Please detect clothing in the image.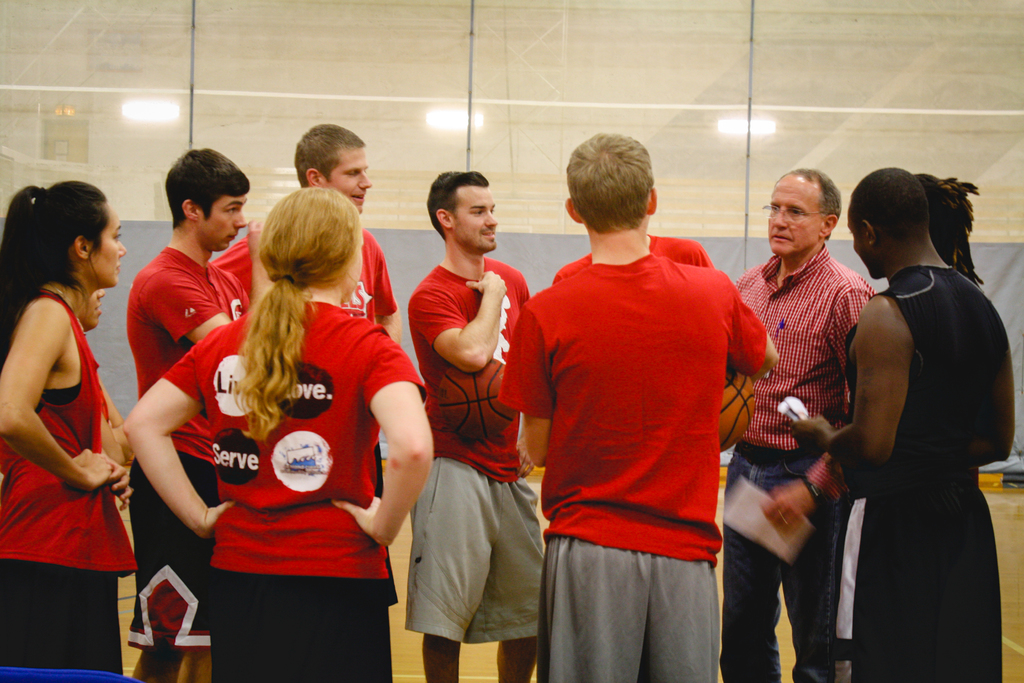
[716, 248, 872, 682].
